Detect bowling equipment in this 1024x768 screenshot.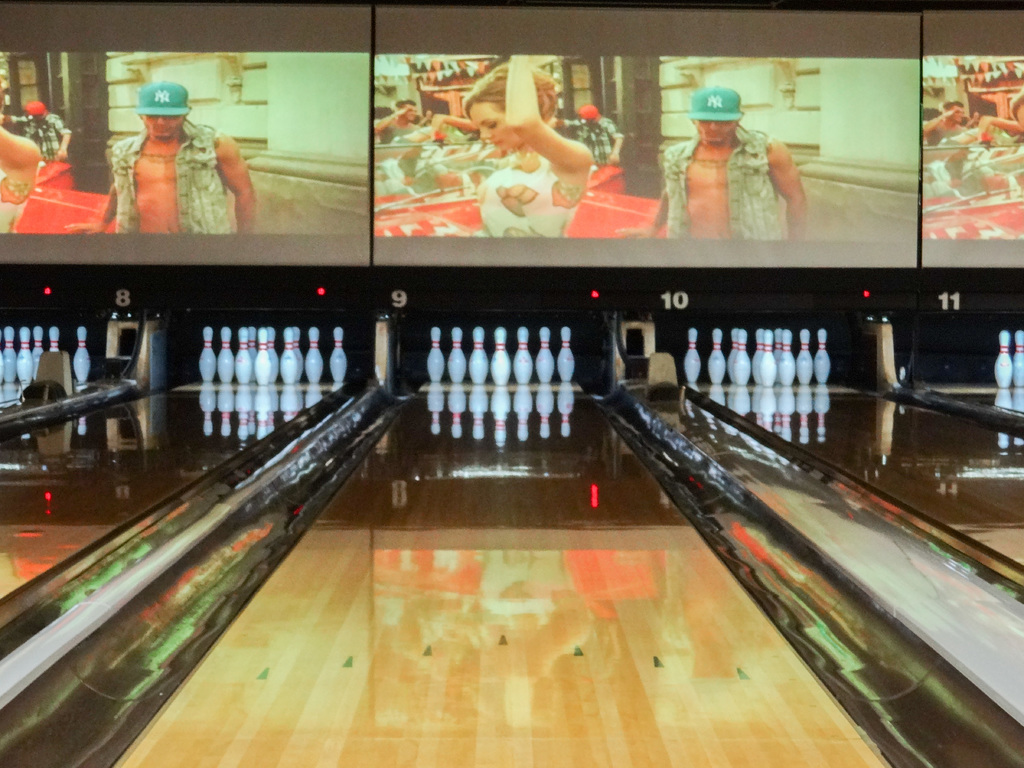
Detection: 331 337 347 385.
